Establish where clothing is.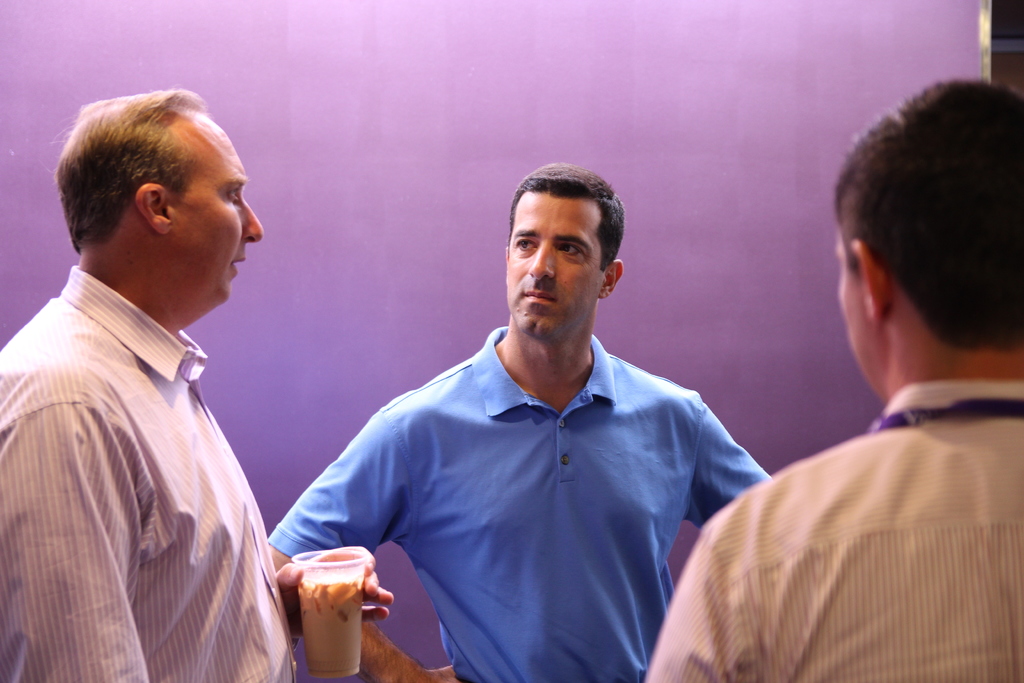
Established at {"x1": 22, "y1": 207, "x2": 275, "y2": 680}.
